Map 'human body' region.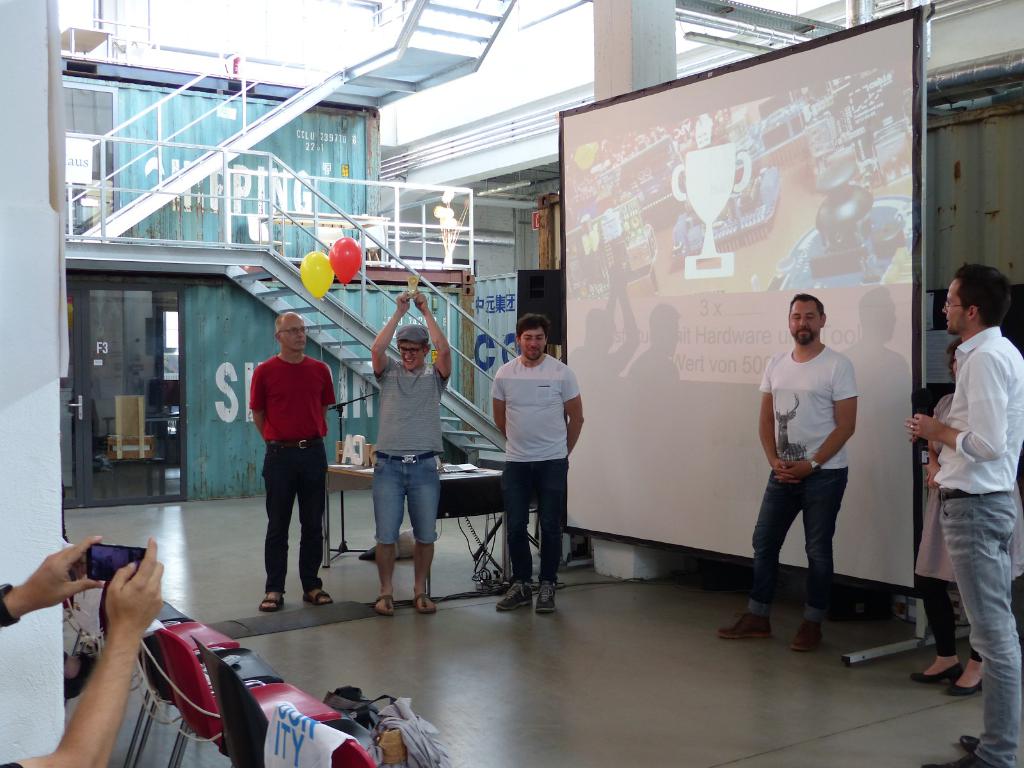
Mapped to crop(252, 351, 338, 612).
